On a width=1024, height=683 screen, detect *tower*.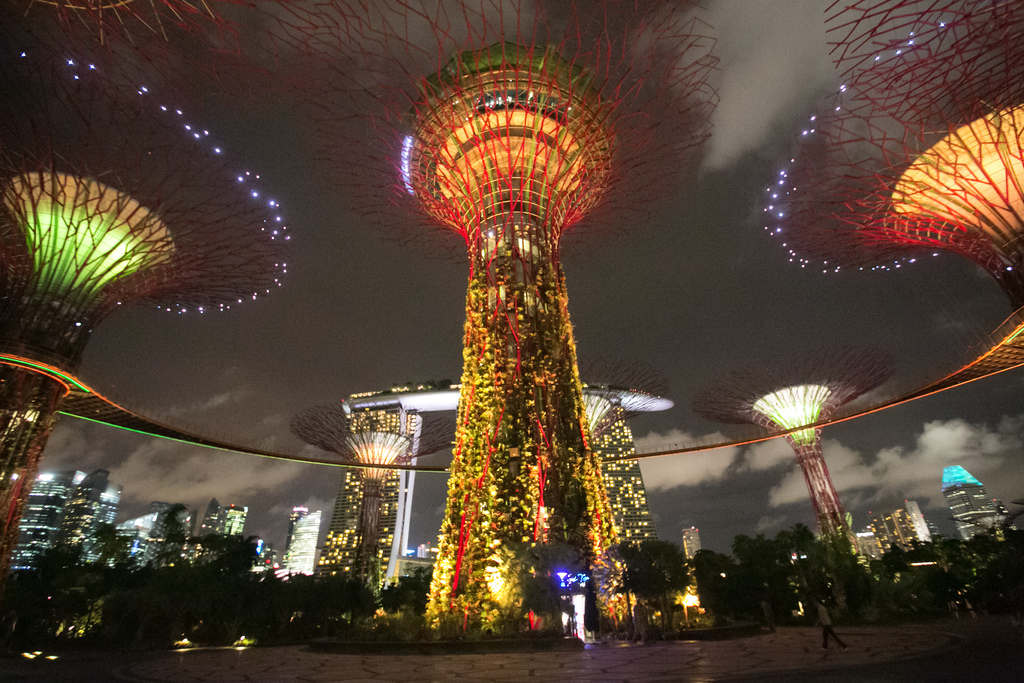
394, 41, 623, 630.
